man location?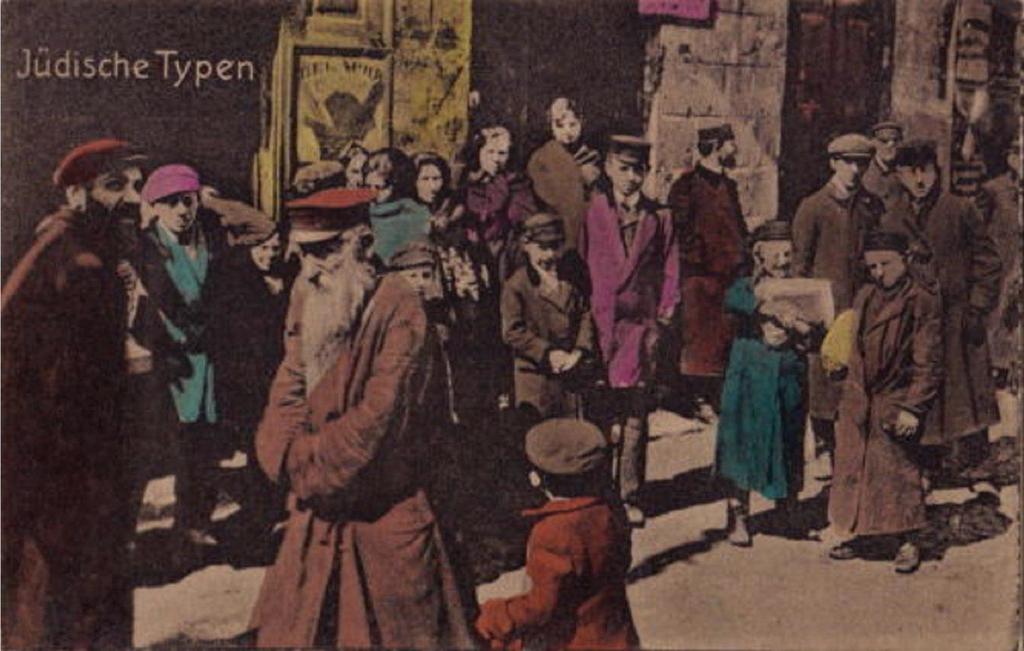
BBox(234, 181, 508, 650)
